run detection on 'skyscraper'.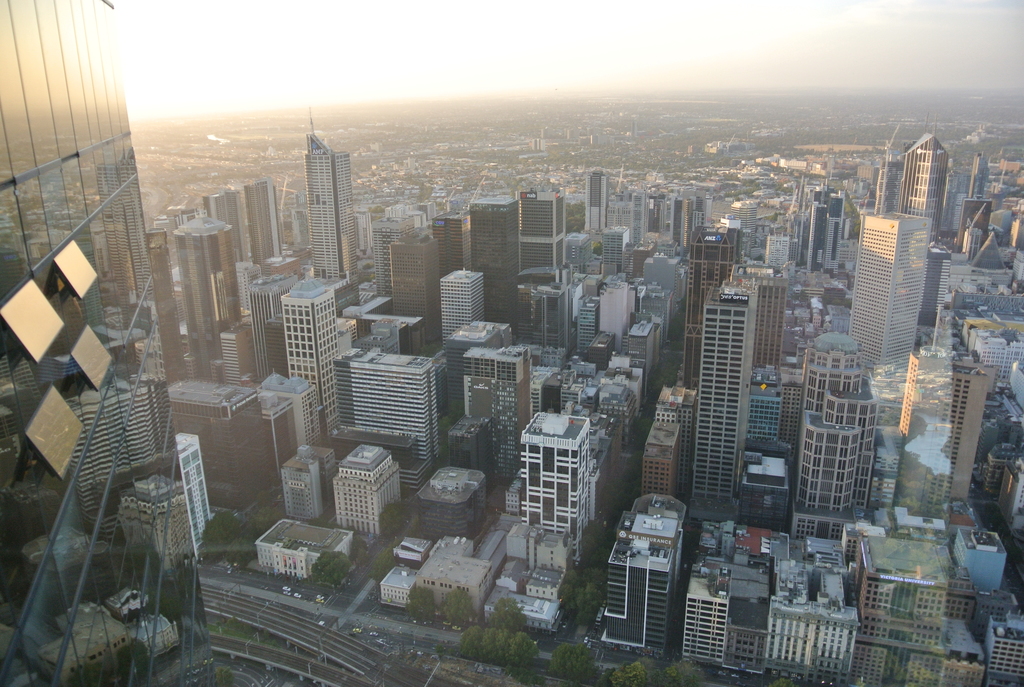
Result: 957/527/1004/598.
